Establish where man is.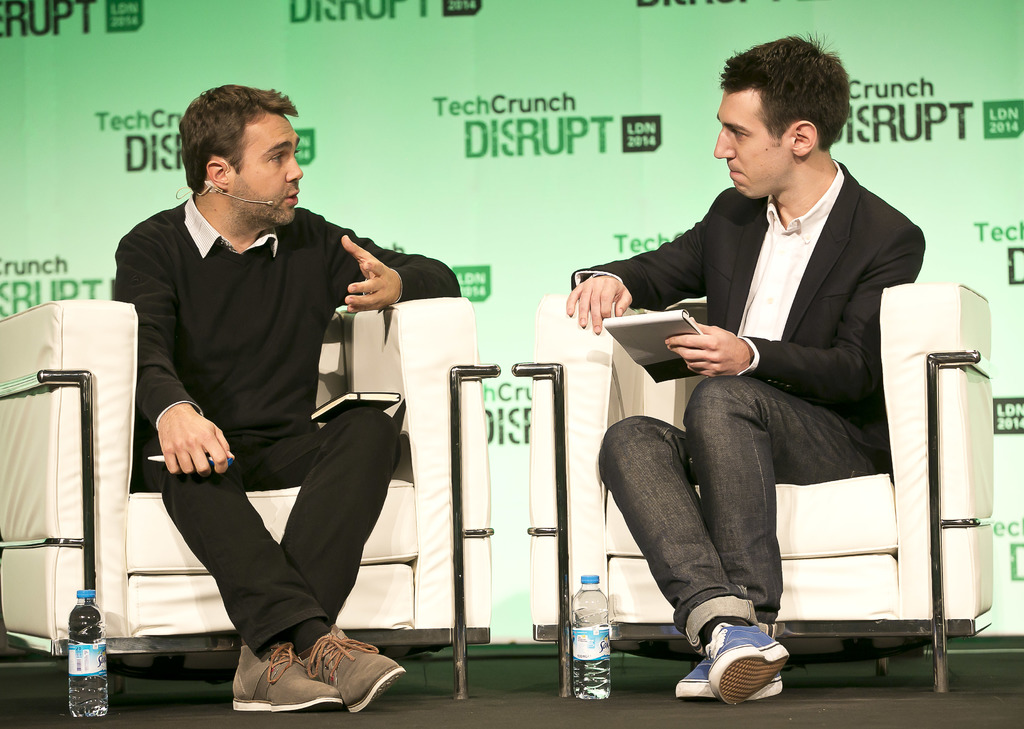
Established at (568, 29, 927, 708).
